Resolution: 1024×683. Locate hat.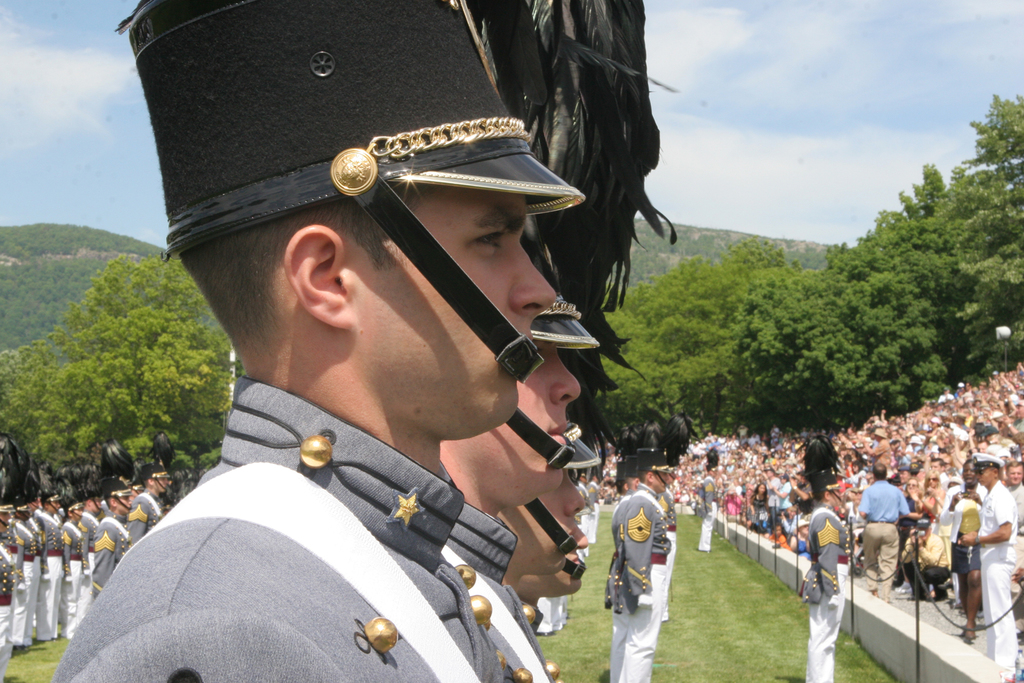
(637, 414, 676, 479).
